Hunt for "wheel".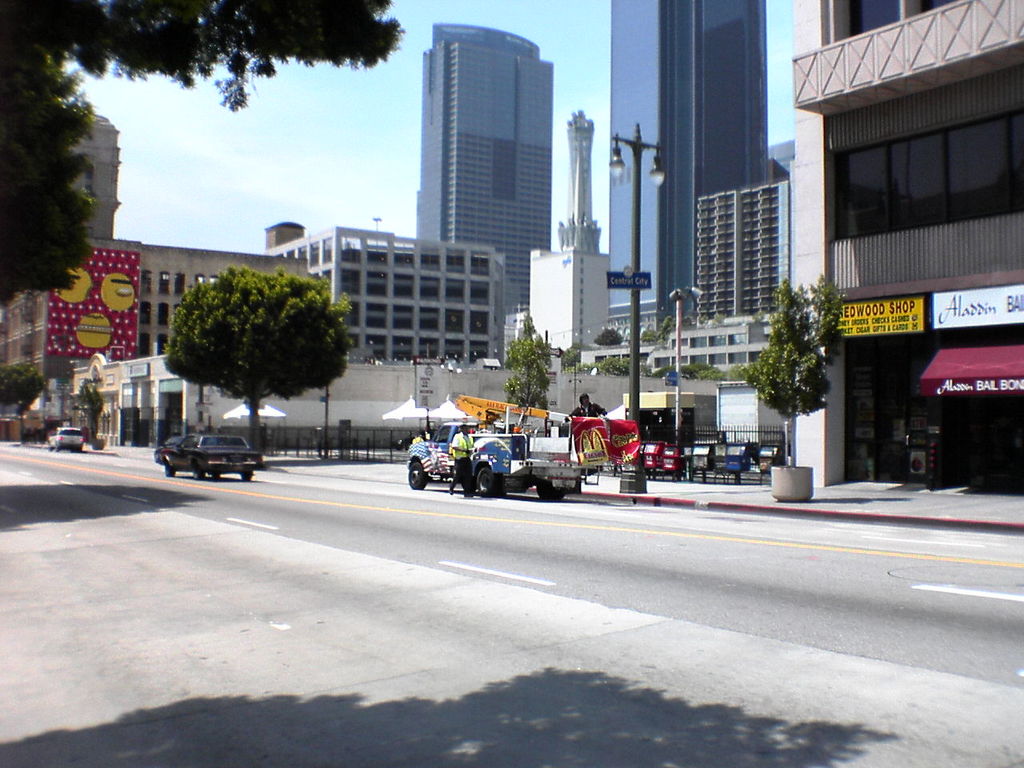
Hunted down at 190, 466, 203, 484.
